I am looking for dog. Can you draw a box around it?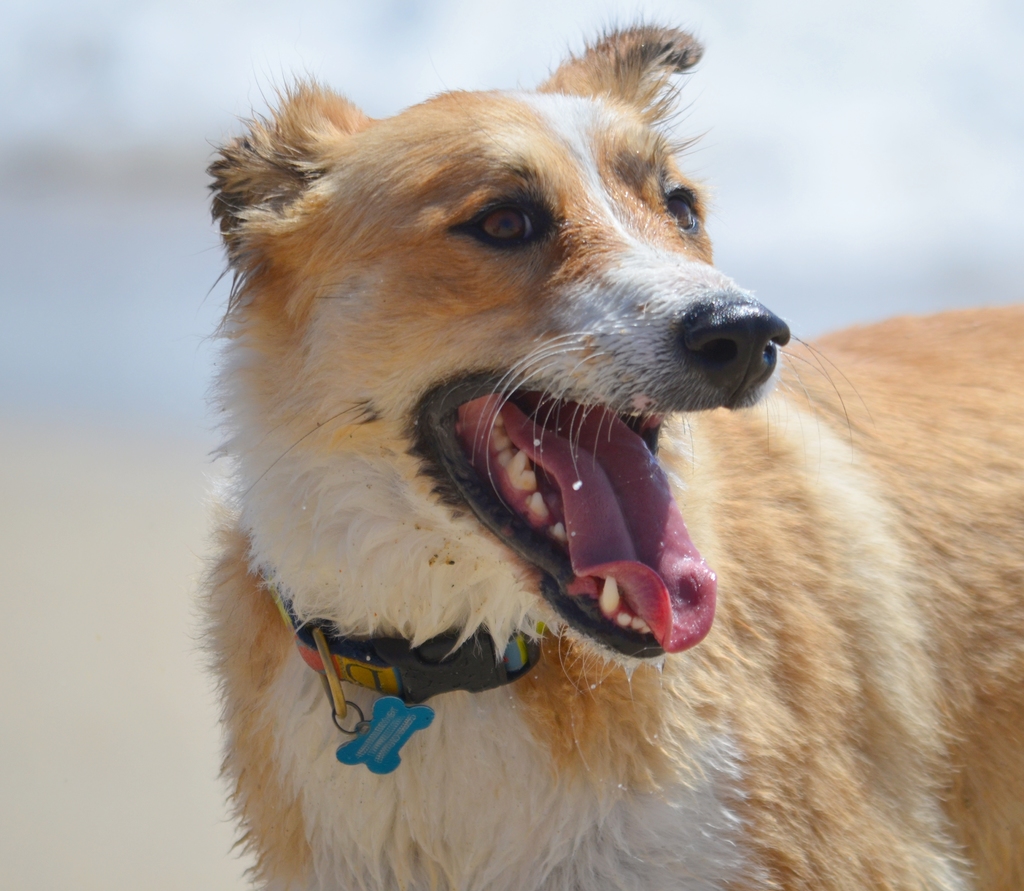
Sure, the bounding box is pyautogui.locateOnScreen(203, 6, 1023, 890).
